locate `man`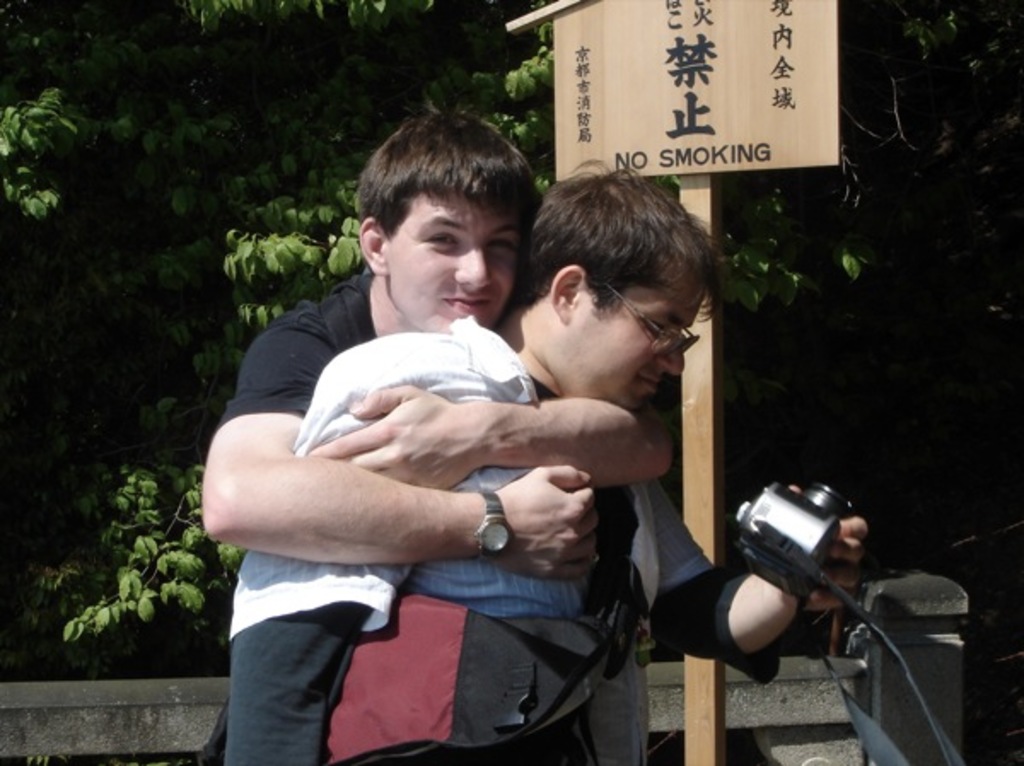
{"left": 229, "top": 160, "right": 881, "bottom": 764}
